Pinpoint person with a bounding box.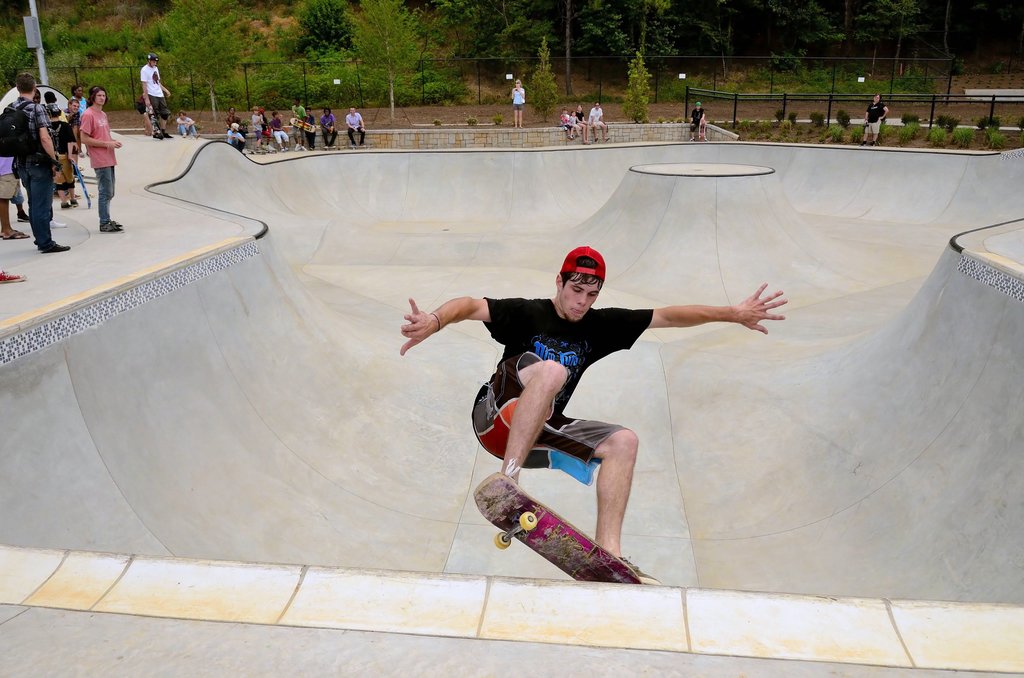
{"left": 510, "top": 80, "right": 525, "bottom": 128}.
